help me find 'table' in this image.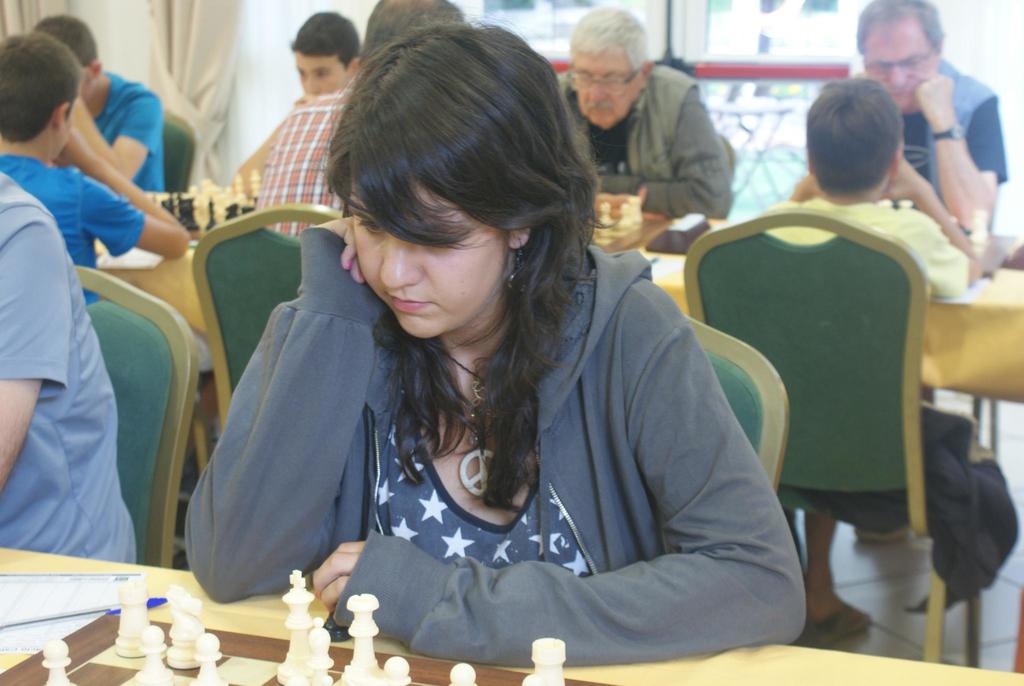
Found it: (0,540,1023,685).
